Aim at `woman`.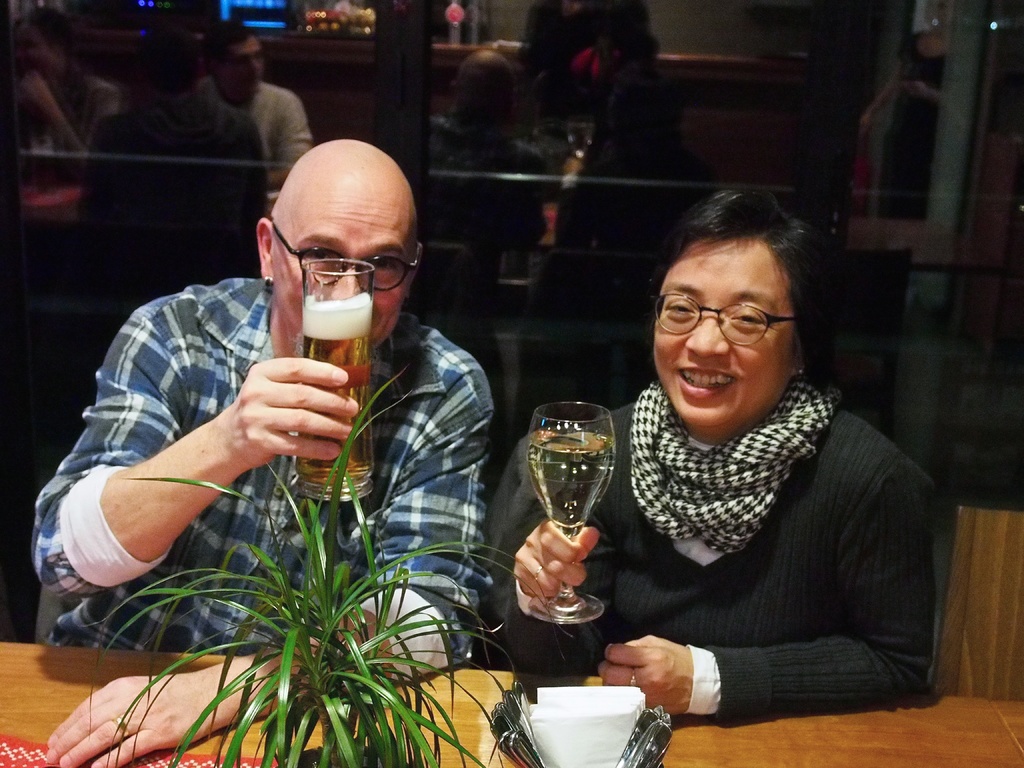
Aimed at <box>483,168,944,728</box>.
